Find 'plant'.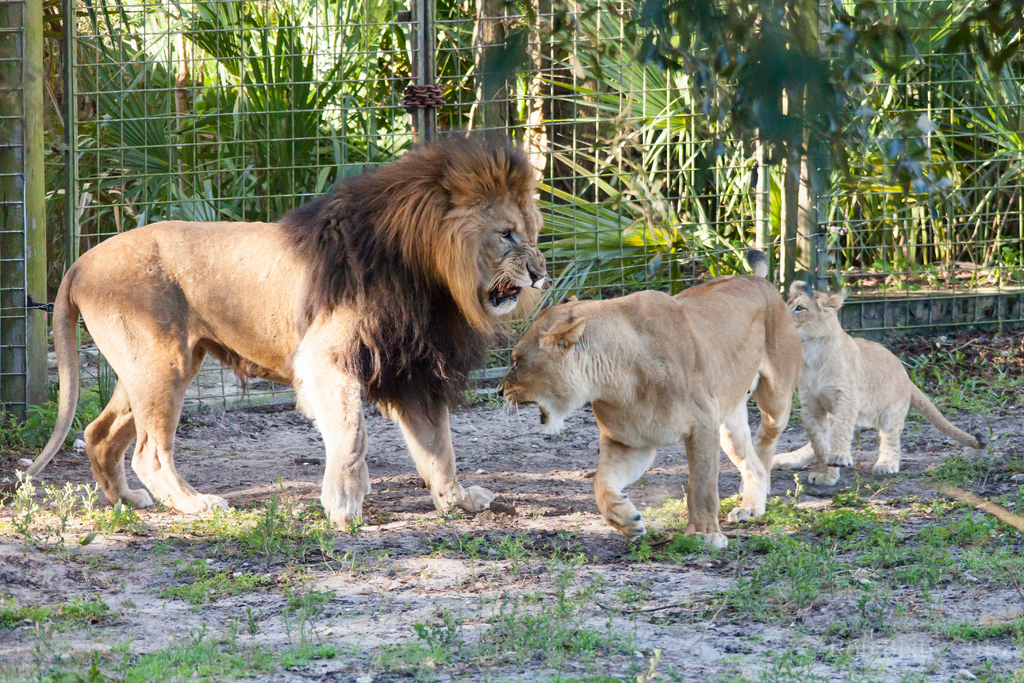
box(84, 481, 151, 545).
